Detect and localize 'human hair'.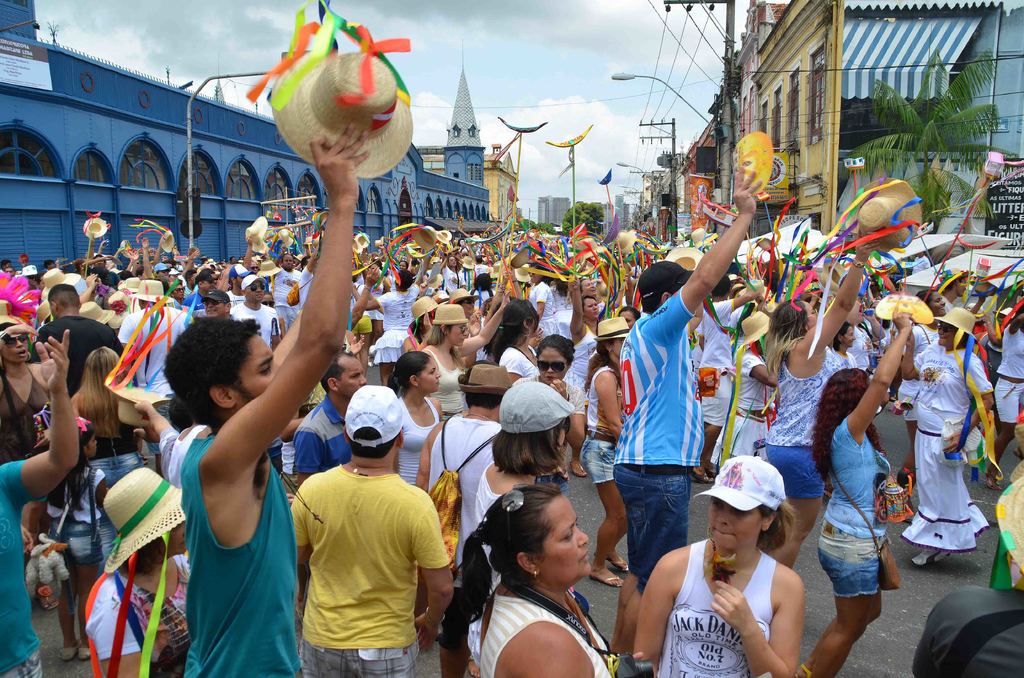
Localized at {"x1": 324, "y1": 350, "x2": 348, "y2": 396}.
